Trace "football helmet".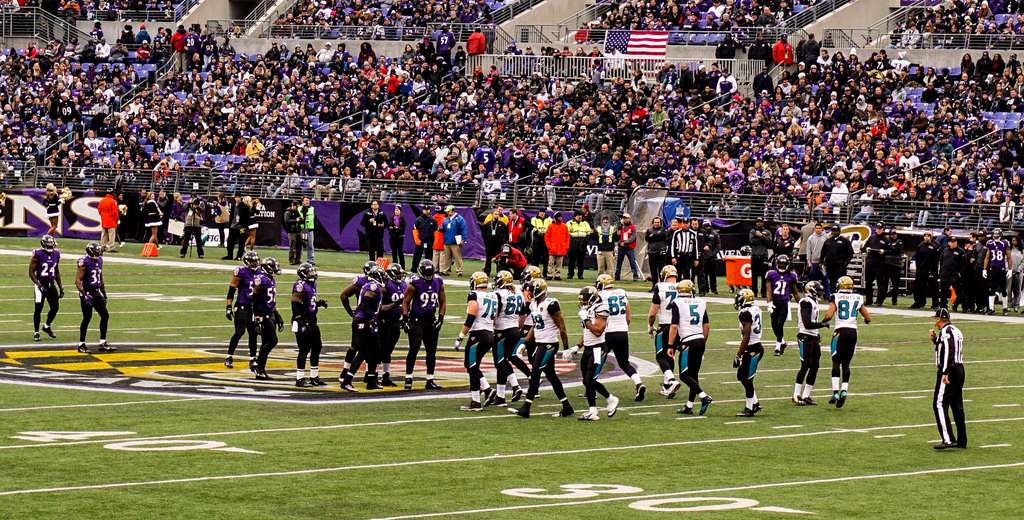
Traced to crop(468, 268, 489, 291).
